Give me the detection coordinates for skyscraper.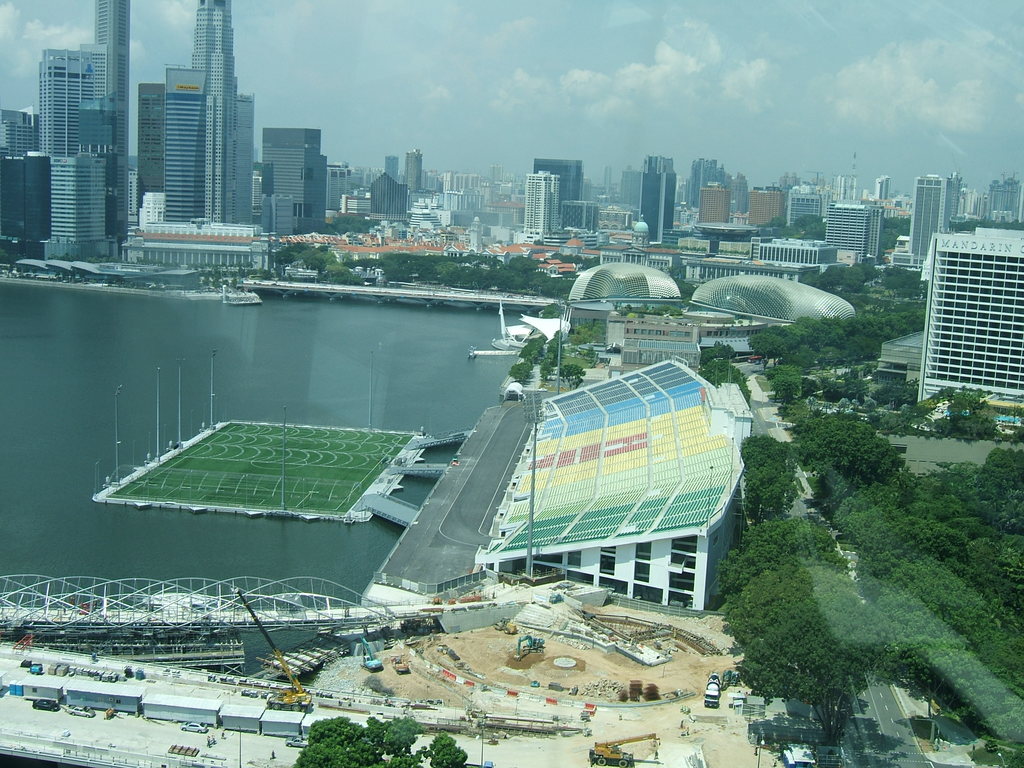
(left=204, top=1, right=238, bottom=217).
